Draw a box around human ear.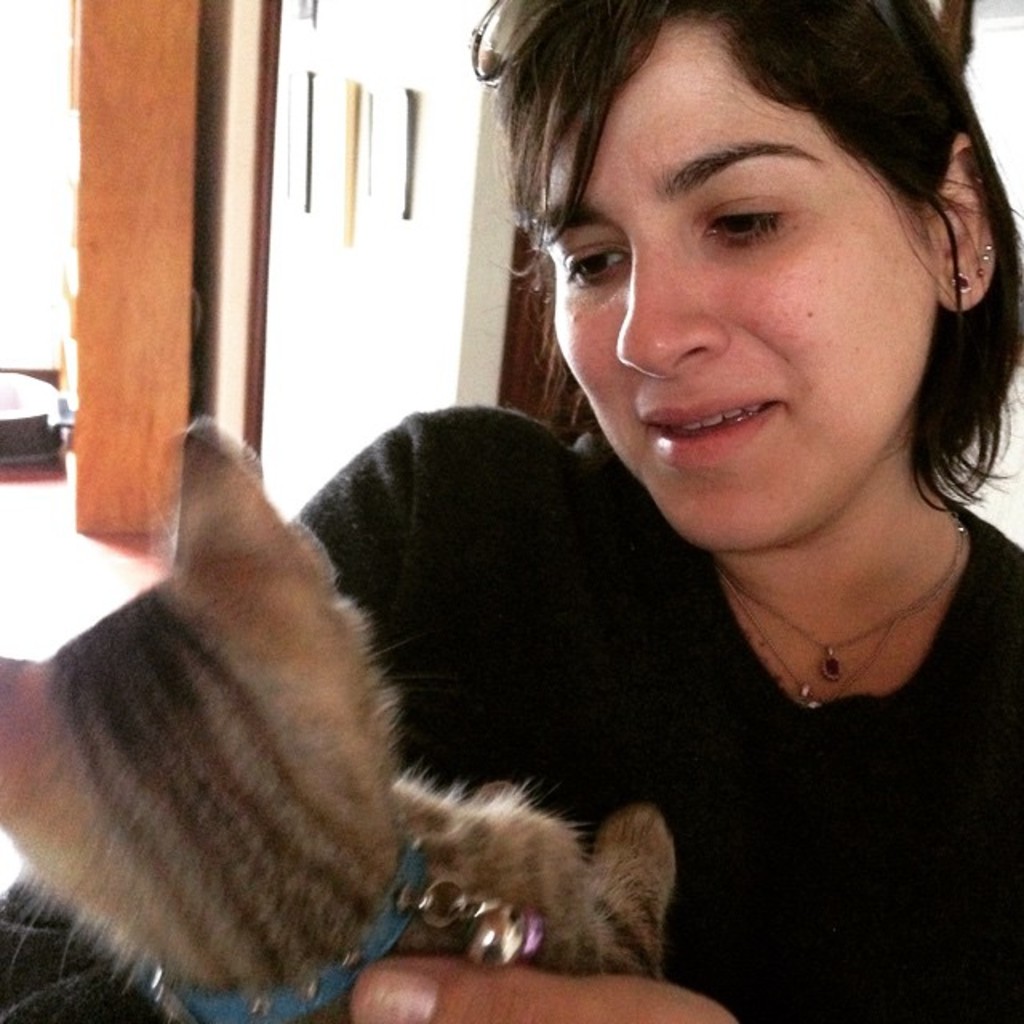
bbox=[925, 134, 1000, 309].
